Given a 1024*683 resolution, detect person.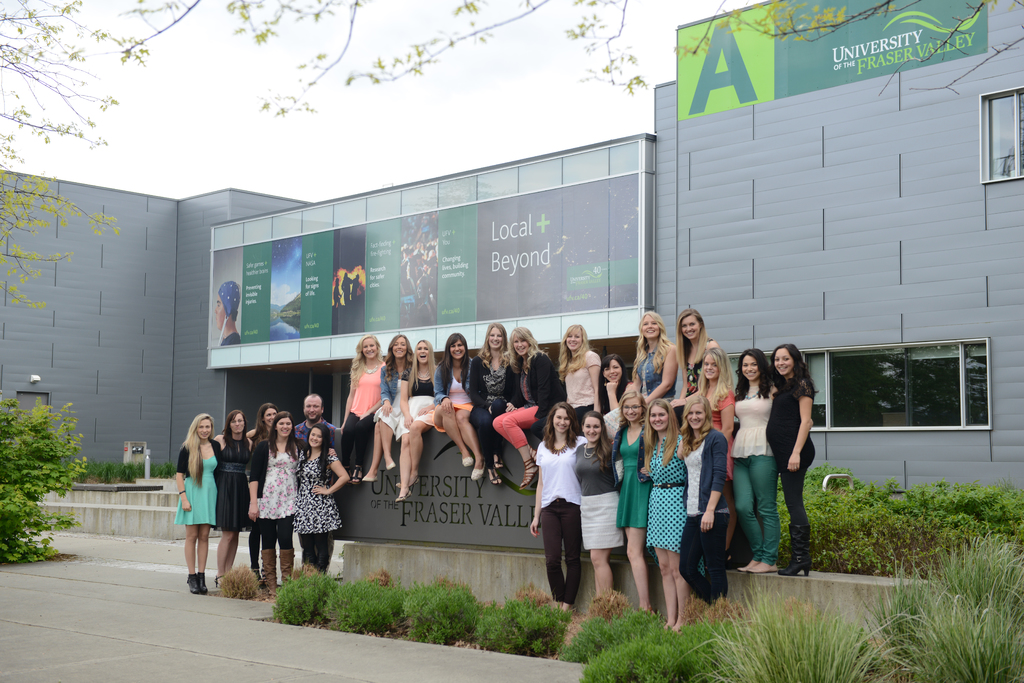
Rect(213, 411, 255, 587).
